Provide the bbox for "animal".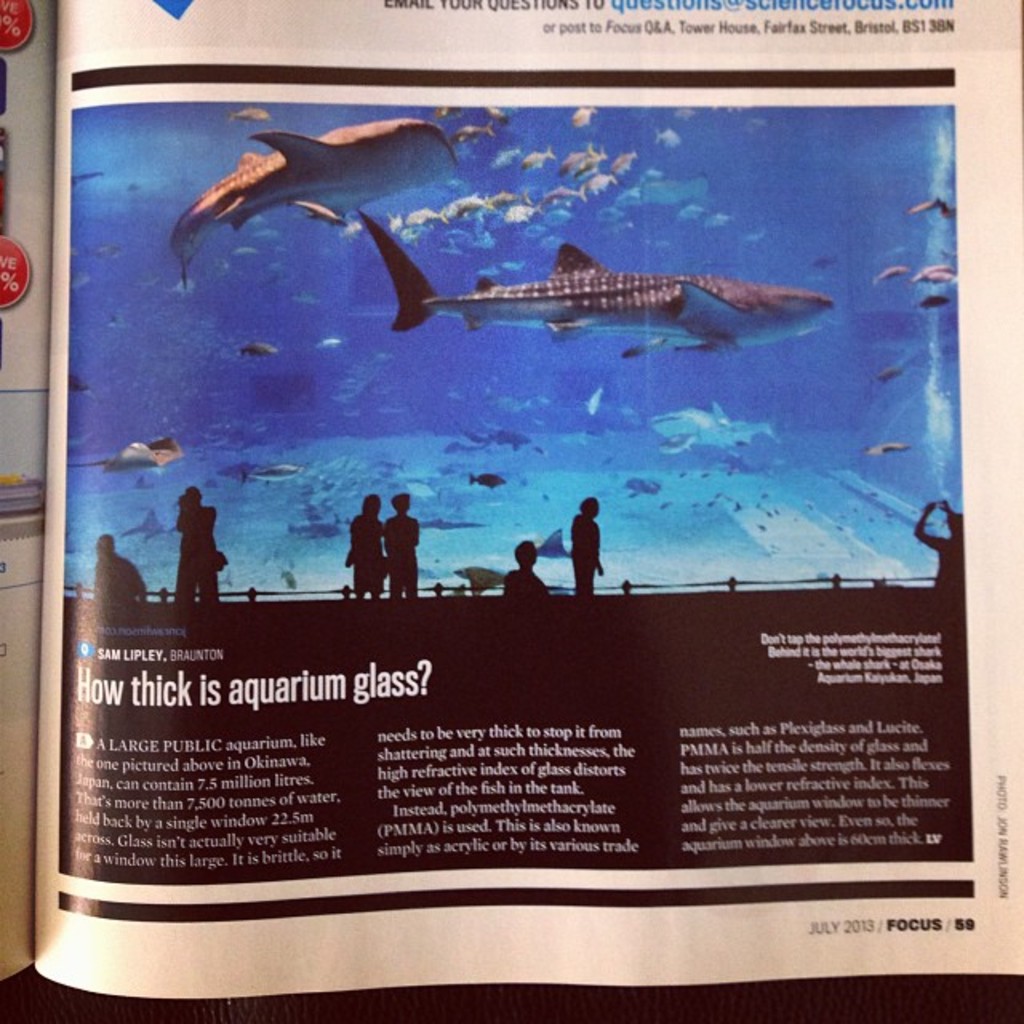
x1=534 y1=530 x2=582 y2=558.
